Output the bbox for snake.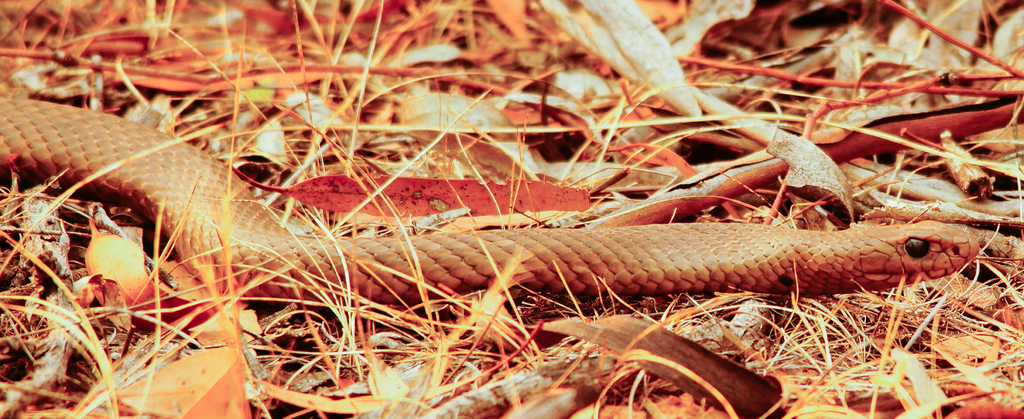
(x1=0, y1=94, x2=979, y2=304).
